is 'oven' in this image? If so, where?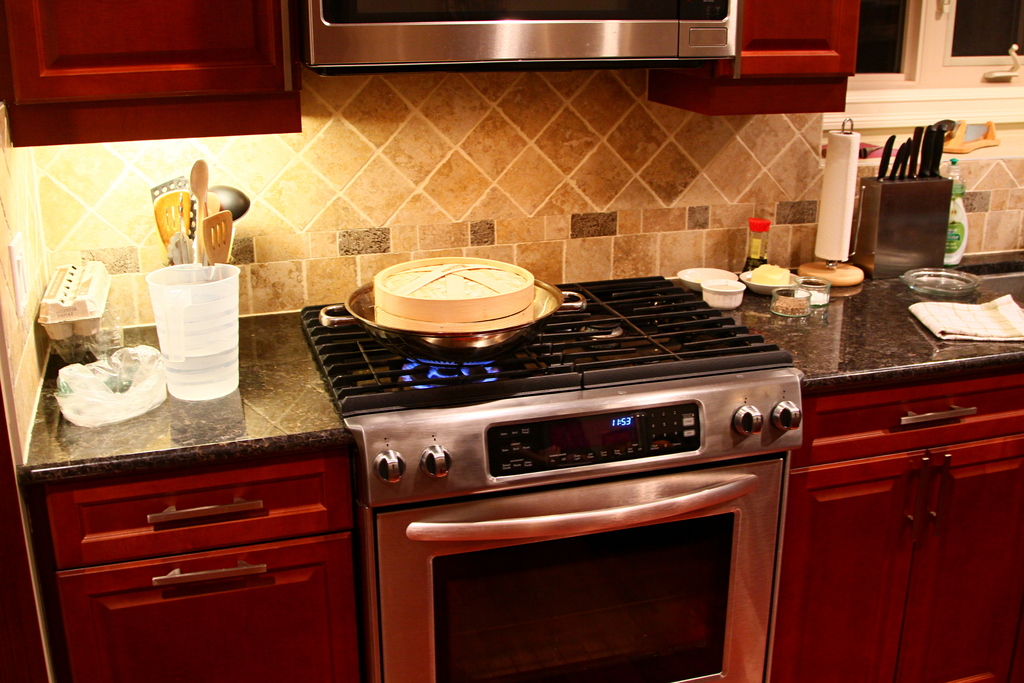
Yes, at locate(311, 0, 744, 58).
